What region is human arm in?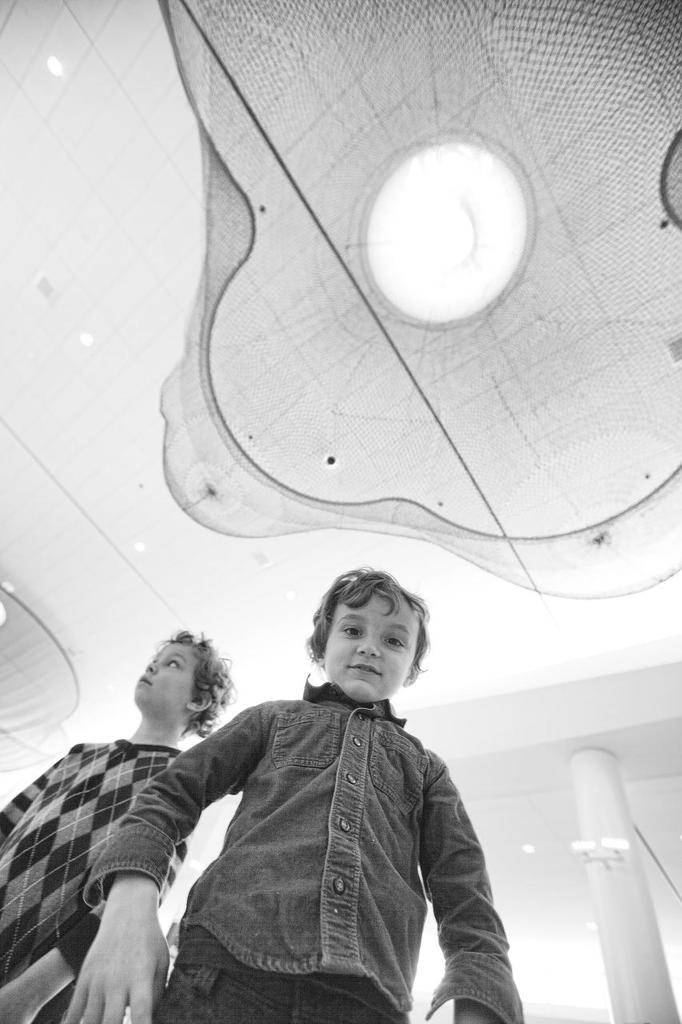
crop(0, 758, 202, 1023).
